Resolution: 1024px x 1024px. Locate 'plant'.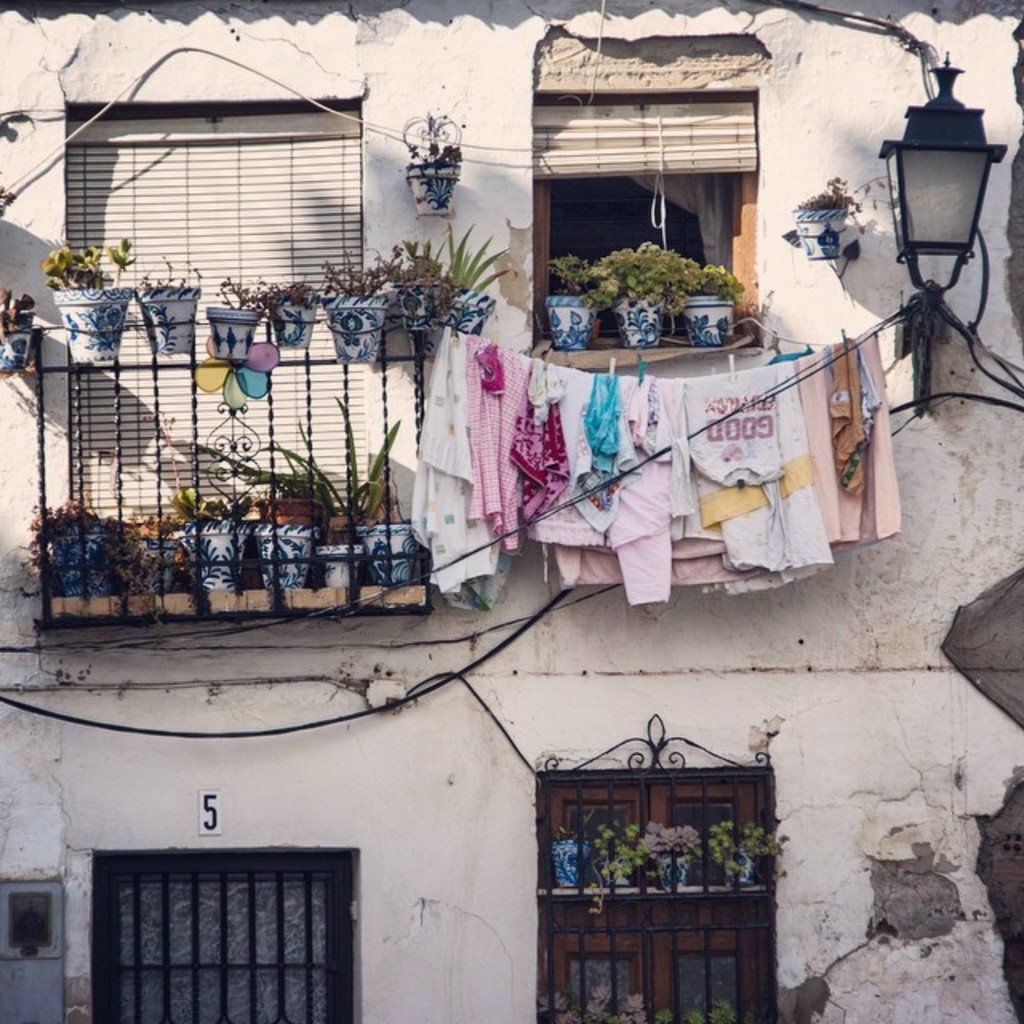
{"x1": 698, "y1": 266, "x2": 749, "y2": 306}.
